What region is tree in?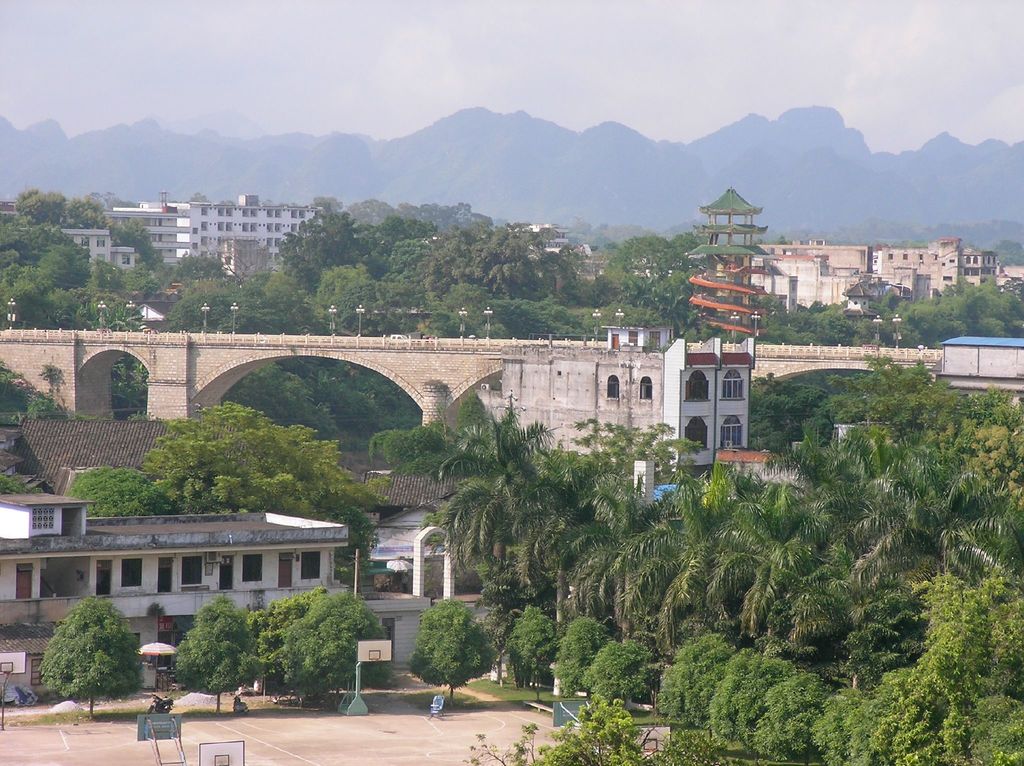
x1=12, y1=188, x2=68, y2=225.
